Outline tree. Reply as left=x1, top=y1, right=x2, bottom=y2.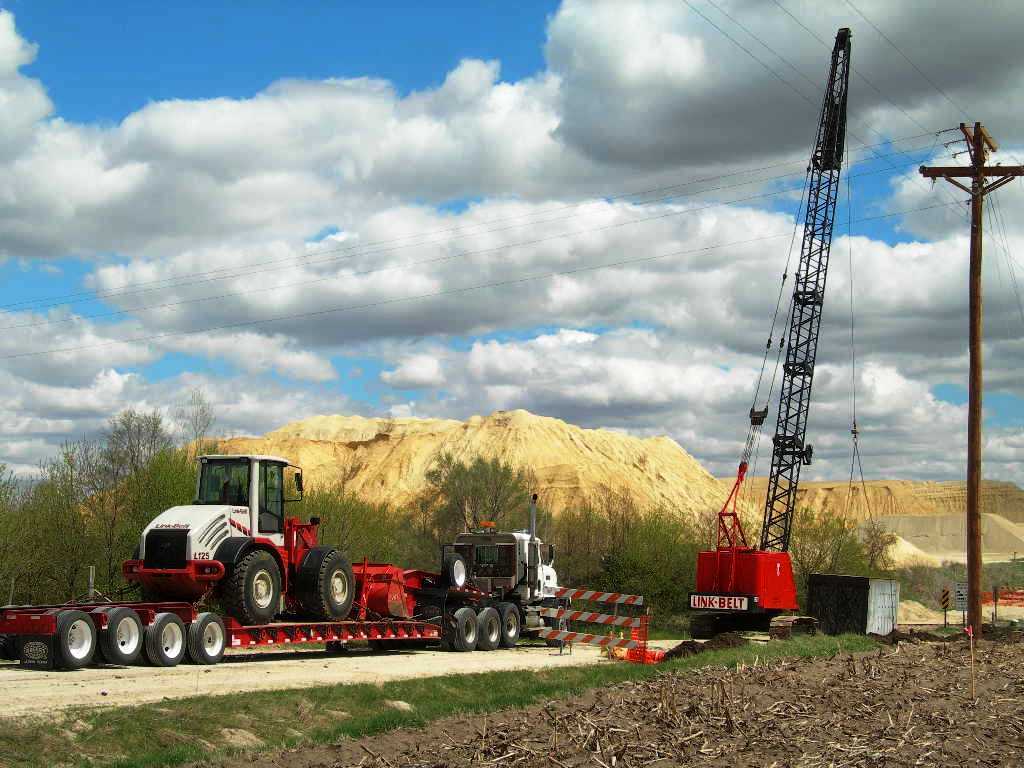
left=0, top=440, right=83, bottom=614.
